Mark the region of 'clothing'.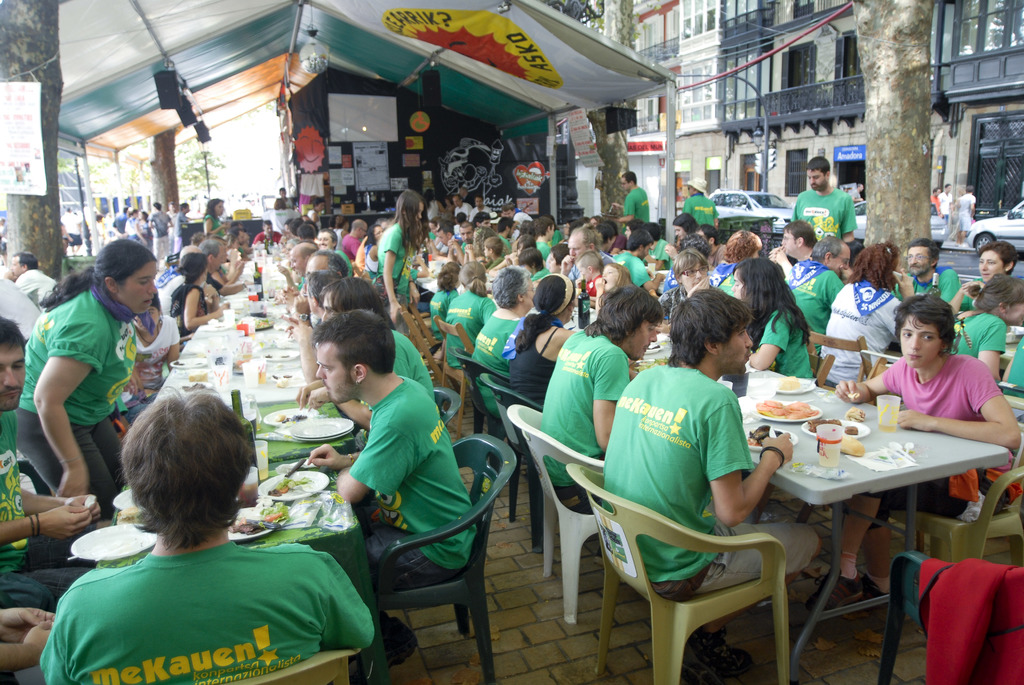
Region: [262, 230, 284, 244].
